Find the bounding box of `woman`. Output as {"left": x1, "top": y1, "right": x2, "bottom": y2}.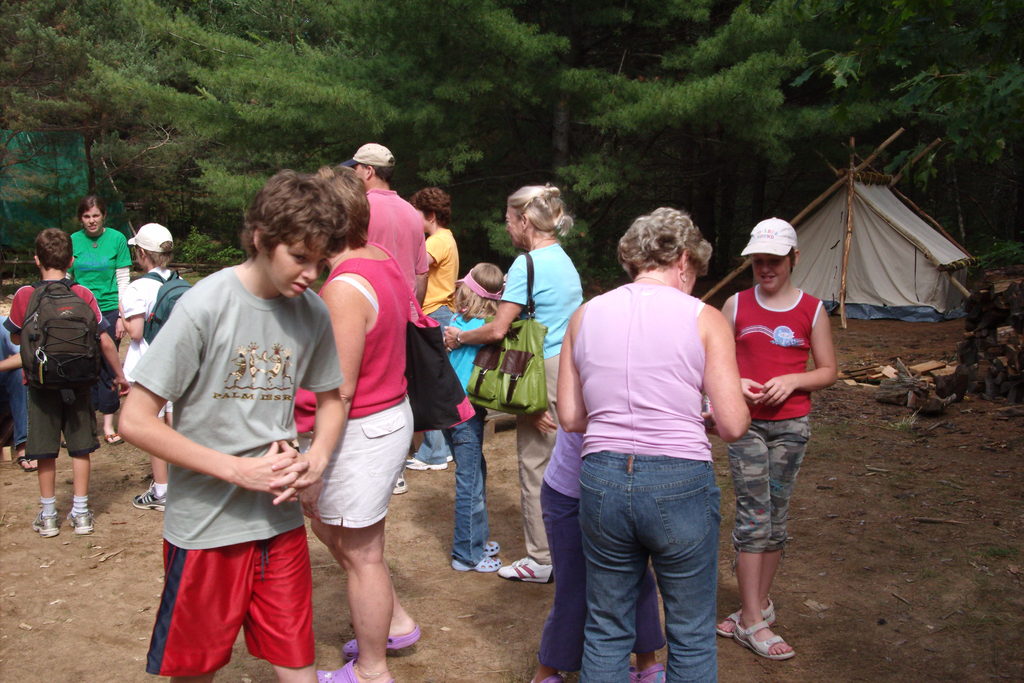
{"left": 59, "top": 199, "right": 134, "bottom": 445}.
